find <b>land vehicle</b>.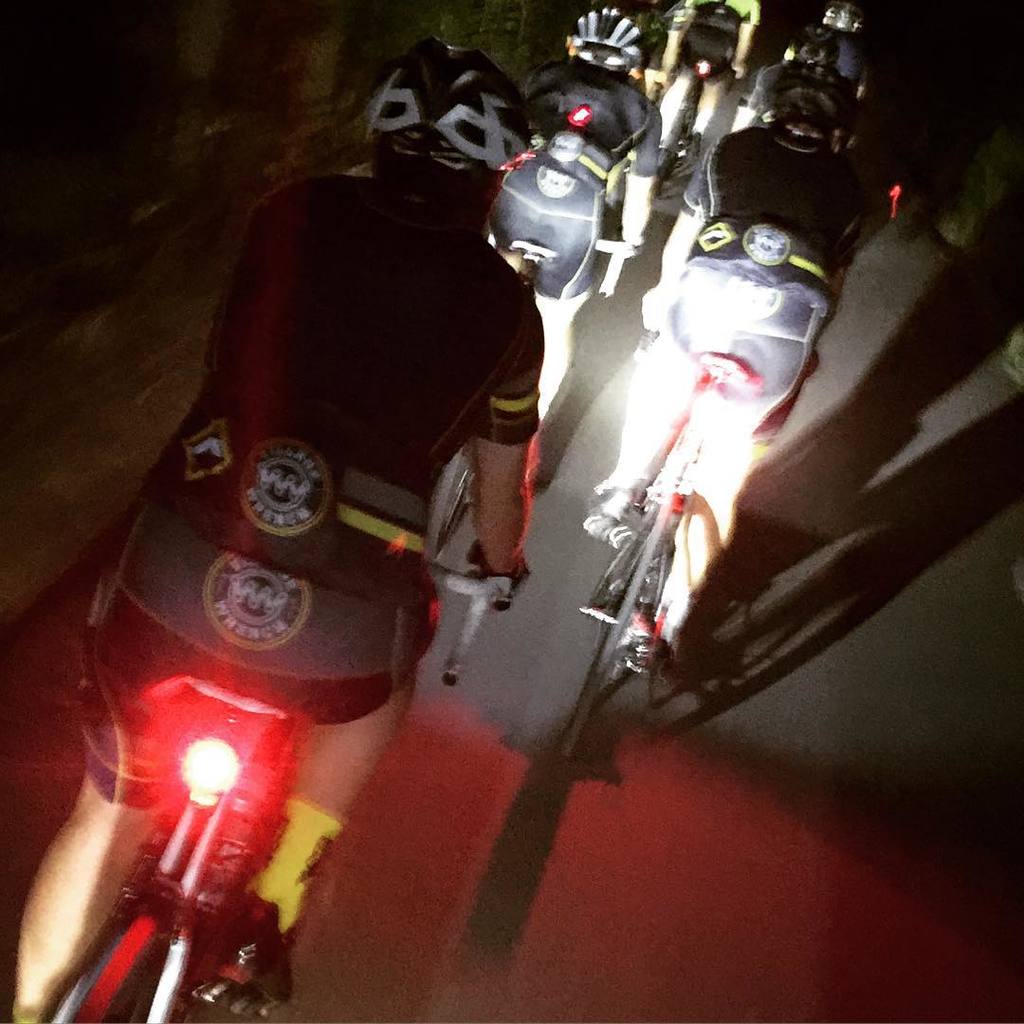
414/238/645/569.
